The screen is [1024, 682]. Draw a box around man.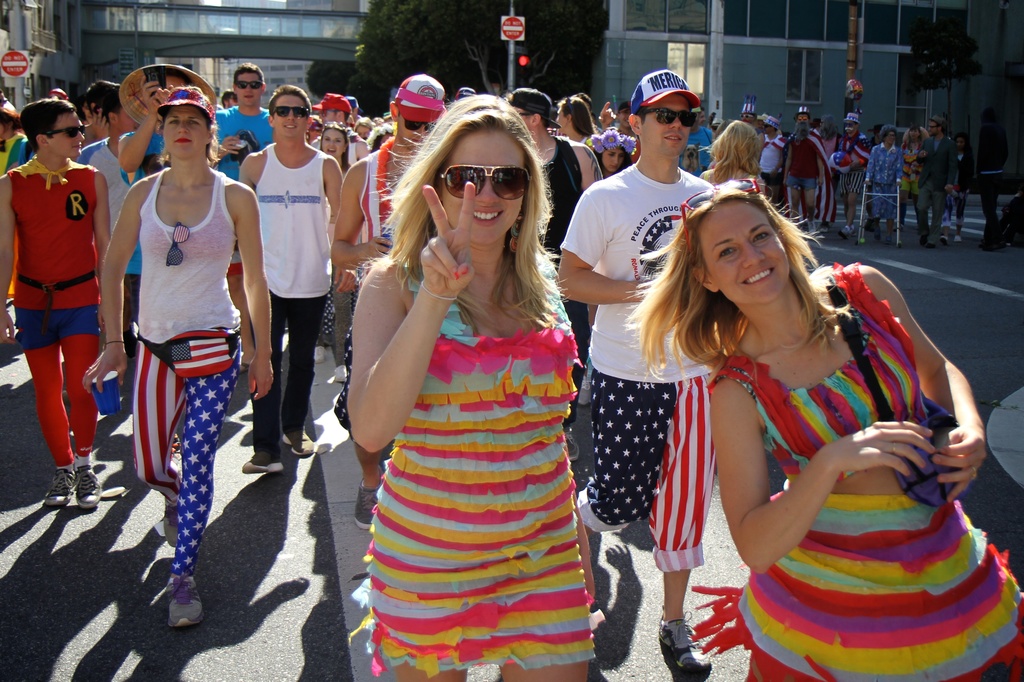
l=914, t=119, r=954, b=245.
